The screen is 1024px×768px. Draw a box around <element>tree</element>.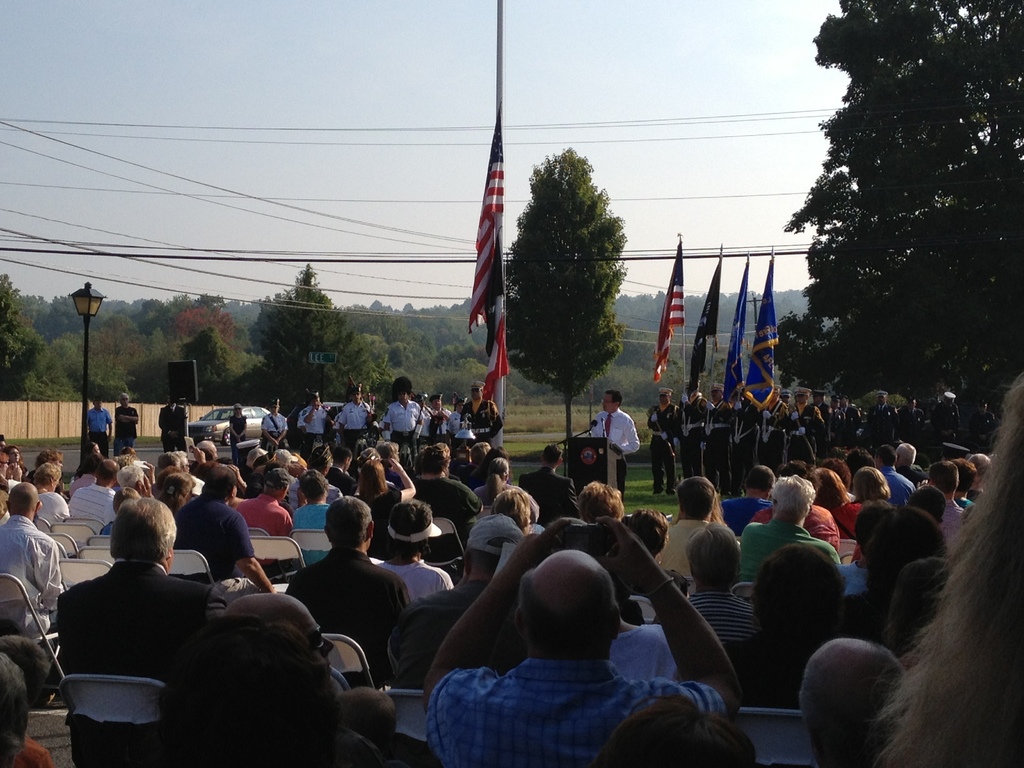
(776, 0, 1023, 400).
